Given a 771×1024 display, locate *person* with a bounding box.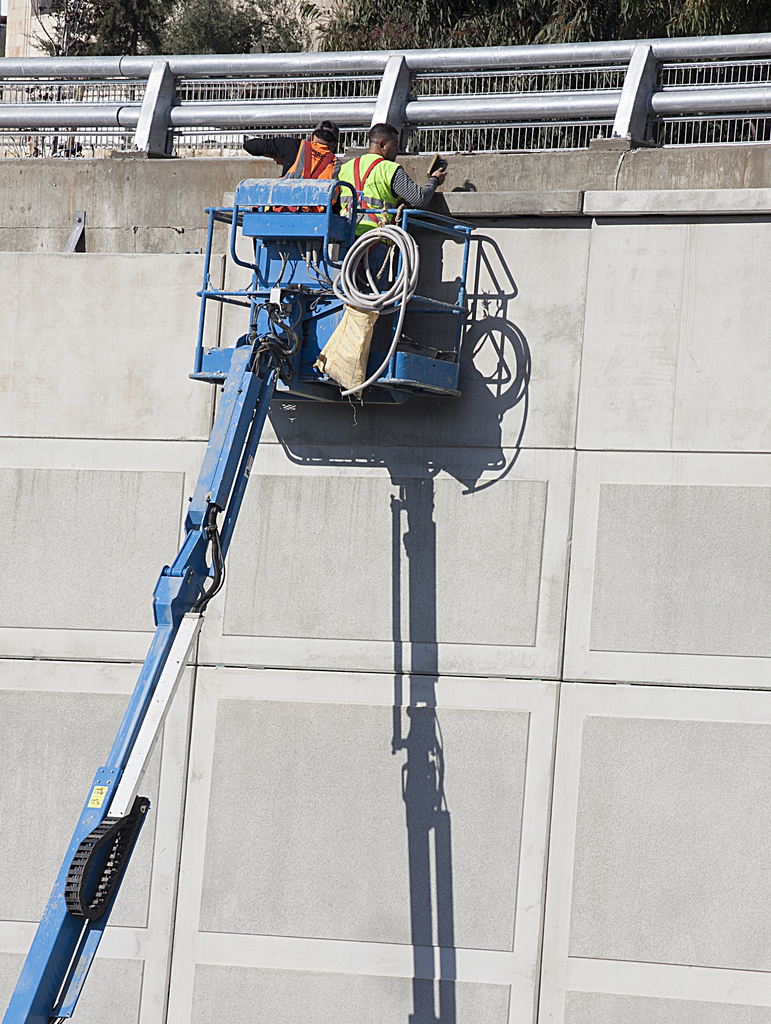
Located: 331:123:452:226.
